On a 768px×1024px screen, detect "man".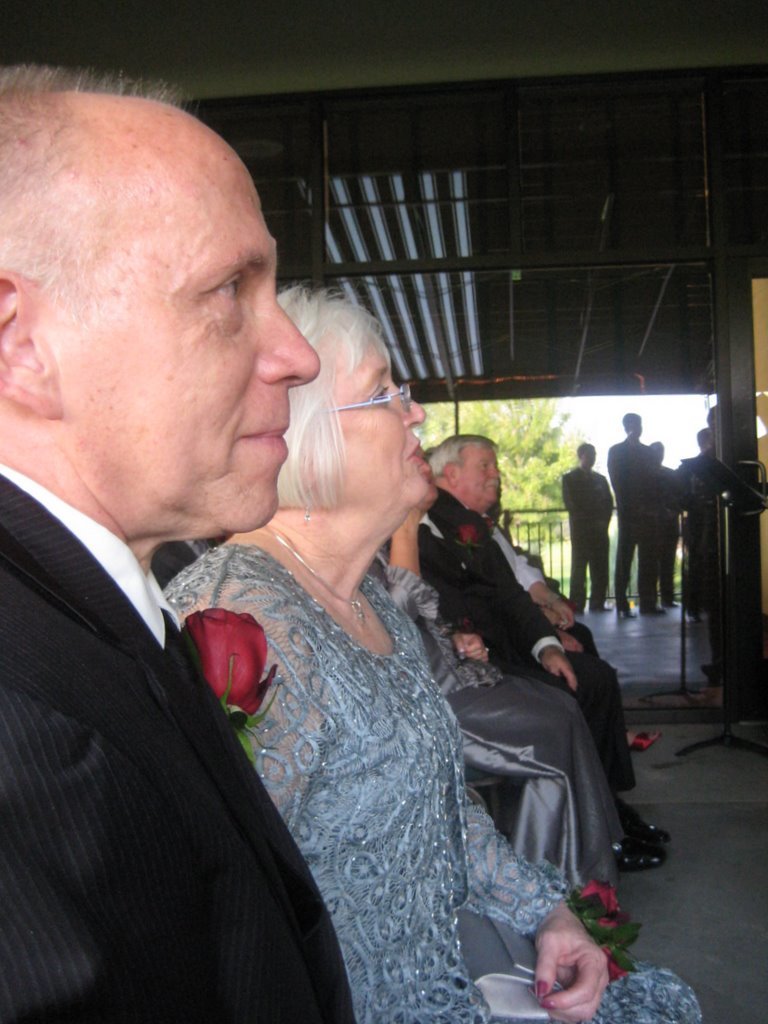
<bbox>4, 126, 338, 1020</bbox>.
